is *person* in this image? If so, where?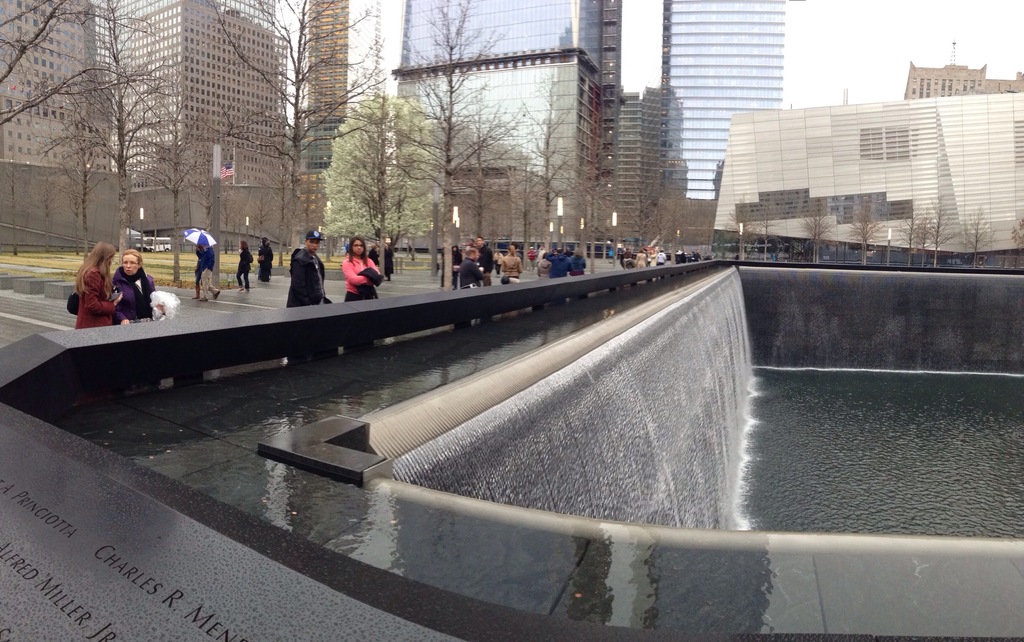
Yes, at pyautogui.locateOnScreen(259, 230, 267, 278).
